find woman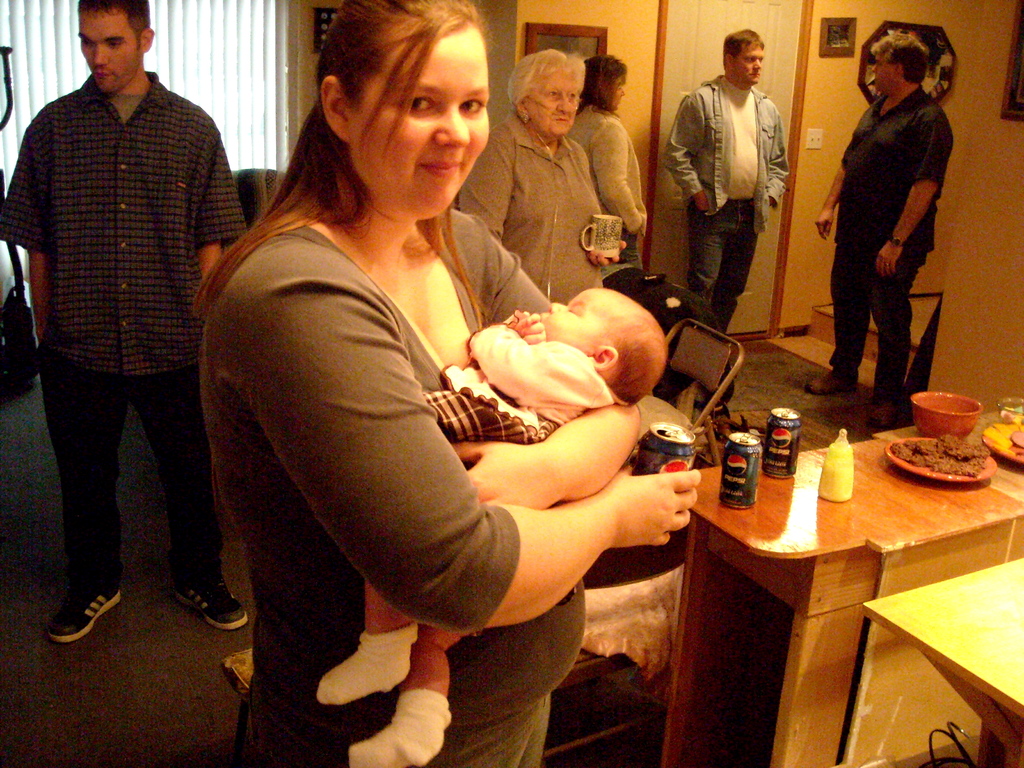
locate(178, 44, 704, 764)
